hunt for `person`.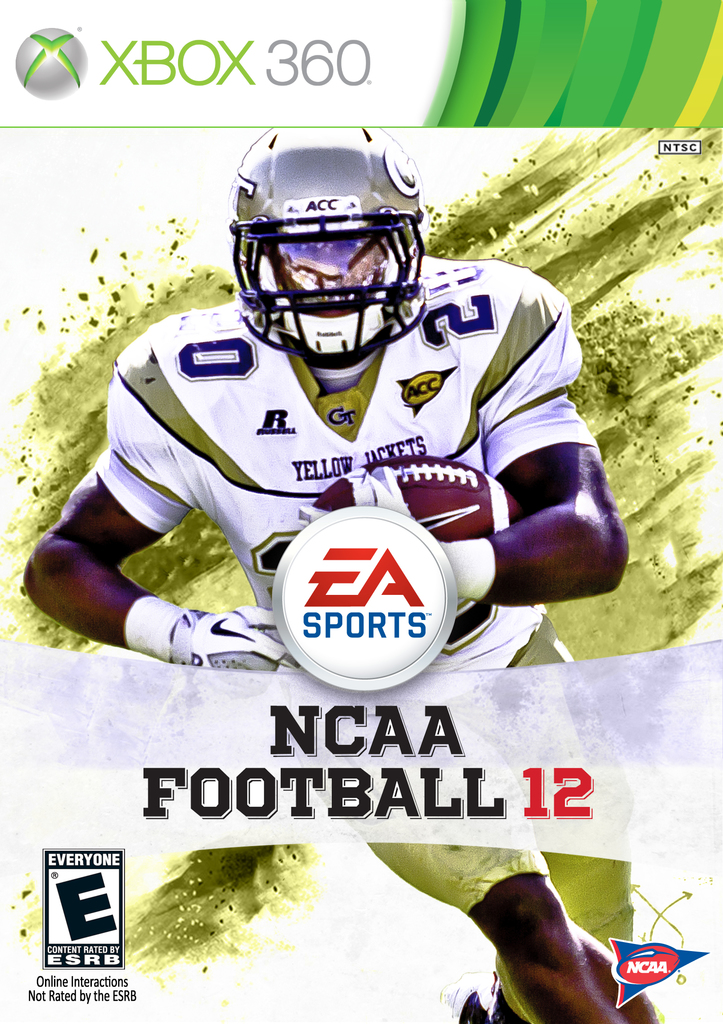
Hunted down at 116:168:557:728.
